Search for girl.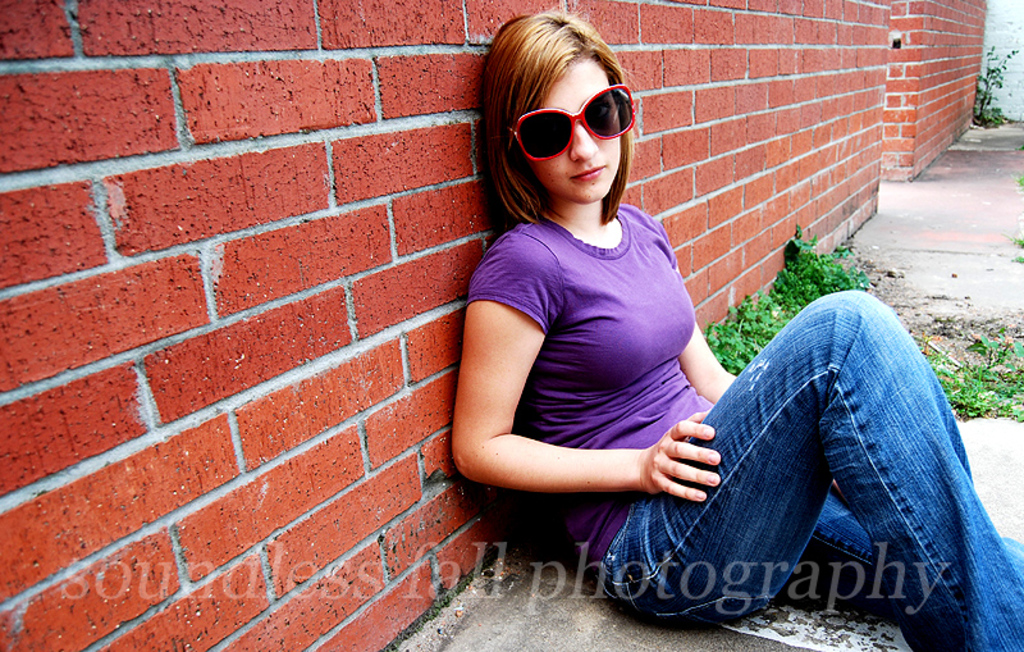
Found at rect(443, 9, 1023, 651).
